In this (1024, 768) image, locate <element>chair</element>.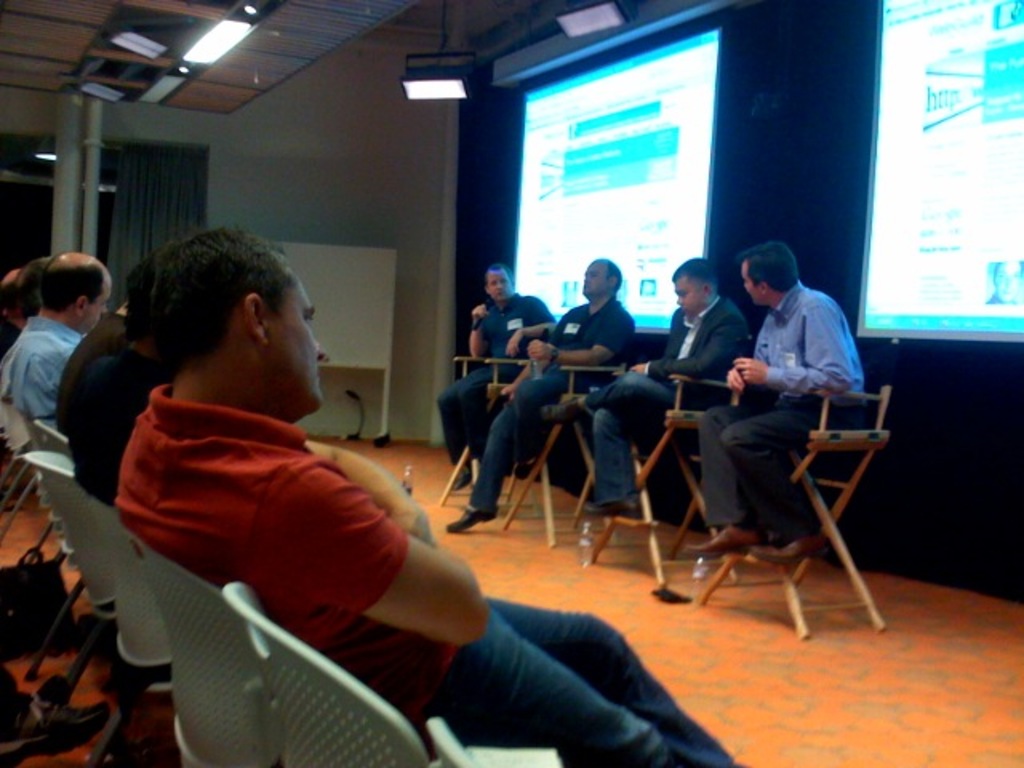
Bounding box: 114:525:282:766.
